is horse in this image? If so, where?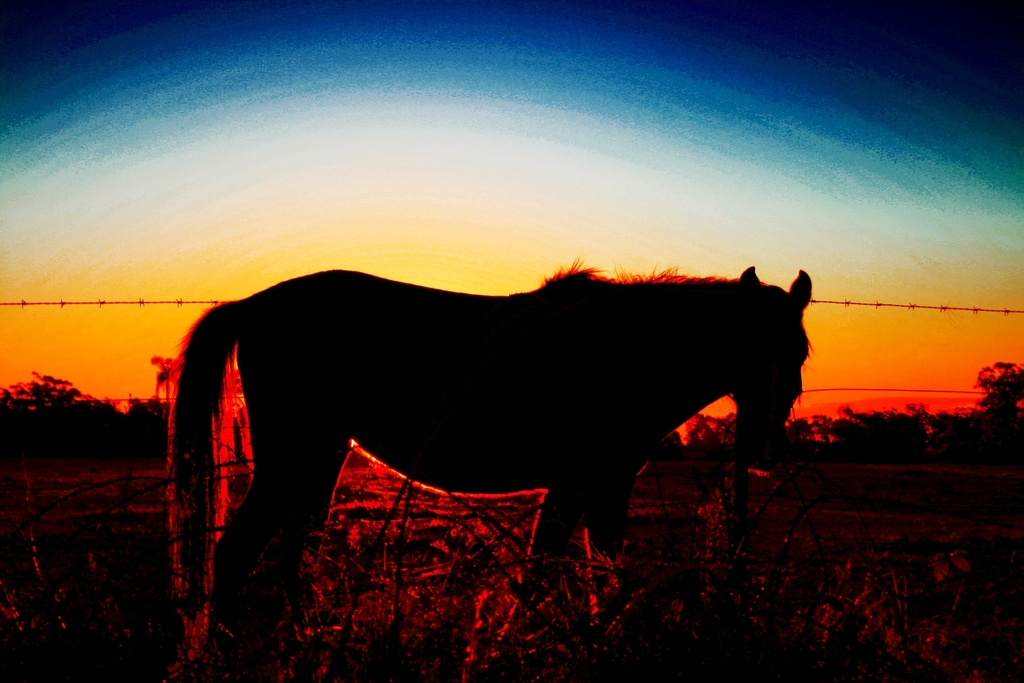
Yes, at x1=159, y1=253, x2=817, y2=631.
